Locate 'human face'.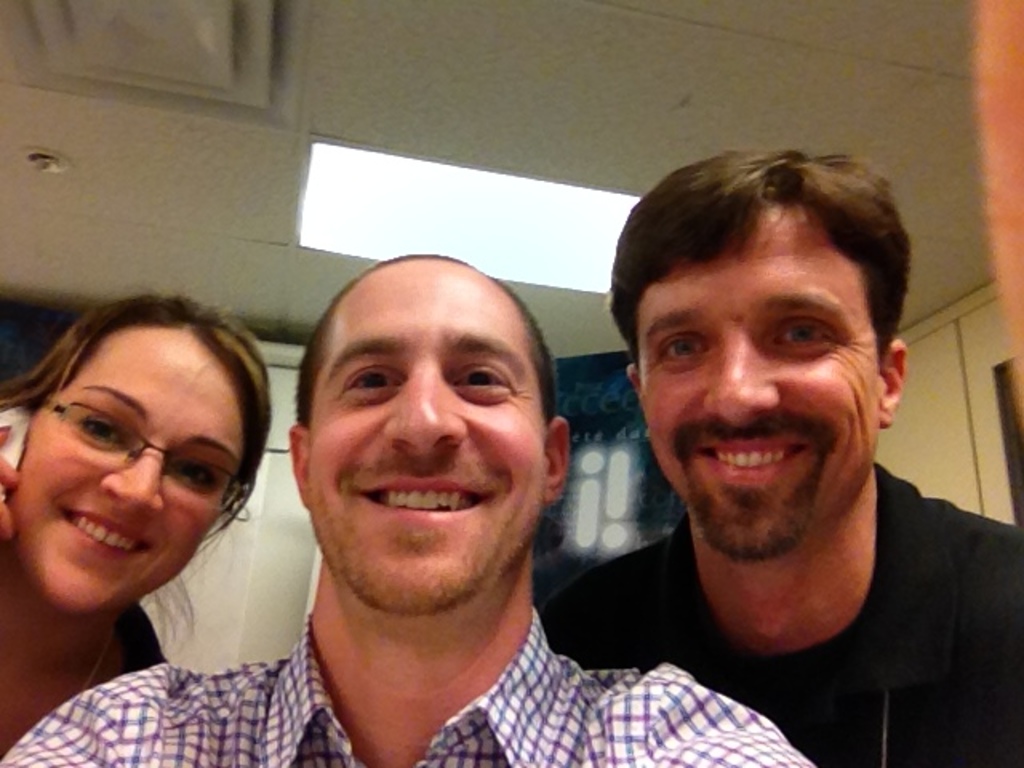
Bounding box: detection(635, 202, 880, 555).
